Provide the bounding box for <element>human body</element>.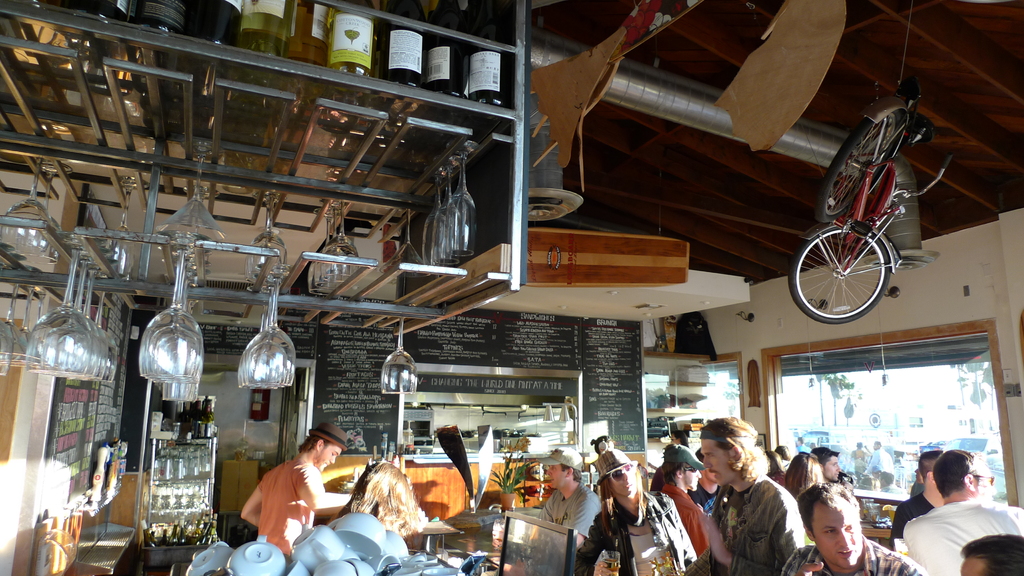
895/453/942/541.
